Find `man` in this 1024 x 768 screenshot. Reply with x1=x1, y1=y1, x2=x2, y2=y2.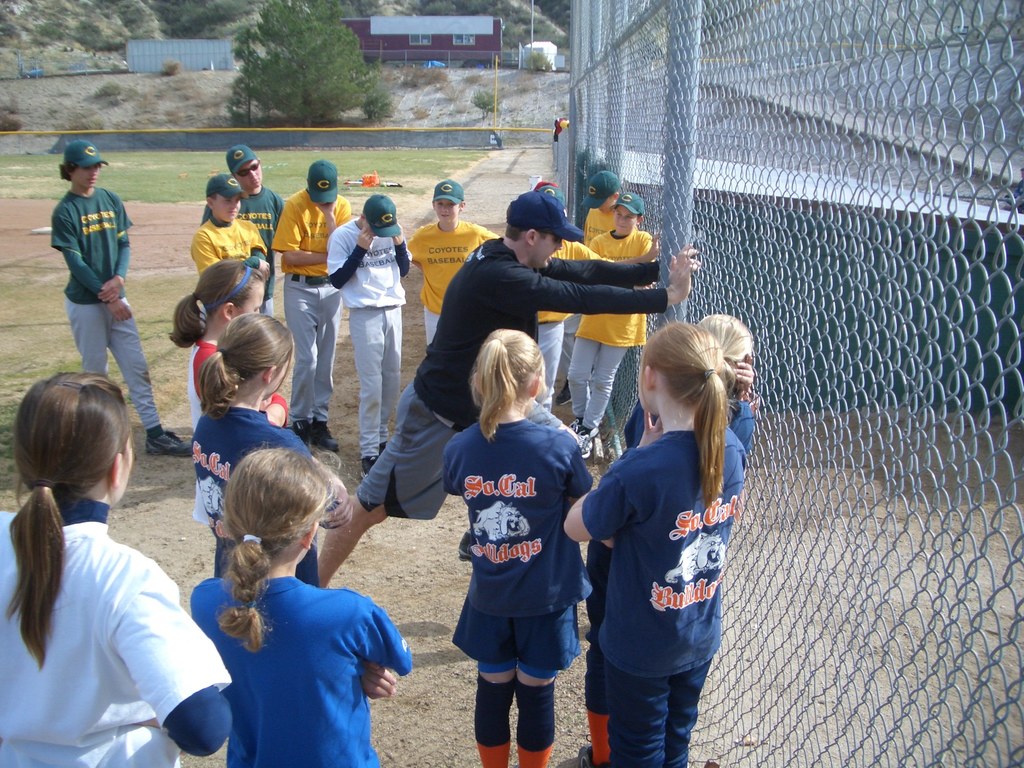
x1=200, y1=142, x2=287, y2=316.
